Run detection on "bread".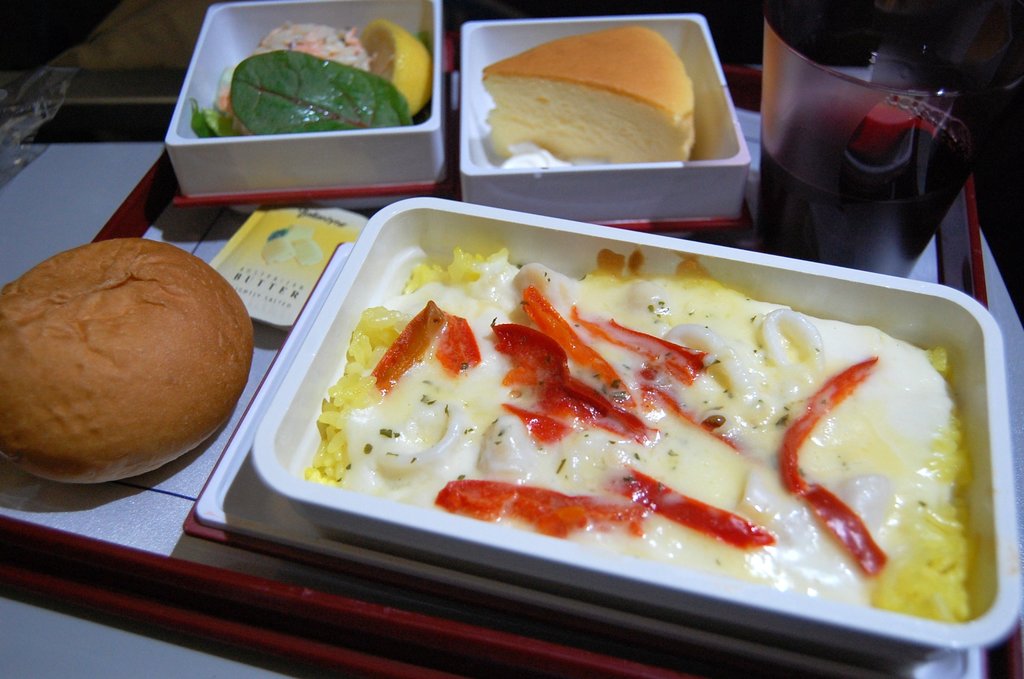
Result: box=[2, 220, 243, 484].
